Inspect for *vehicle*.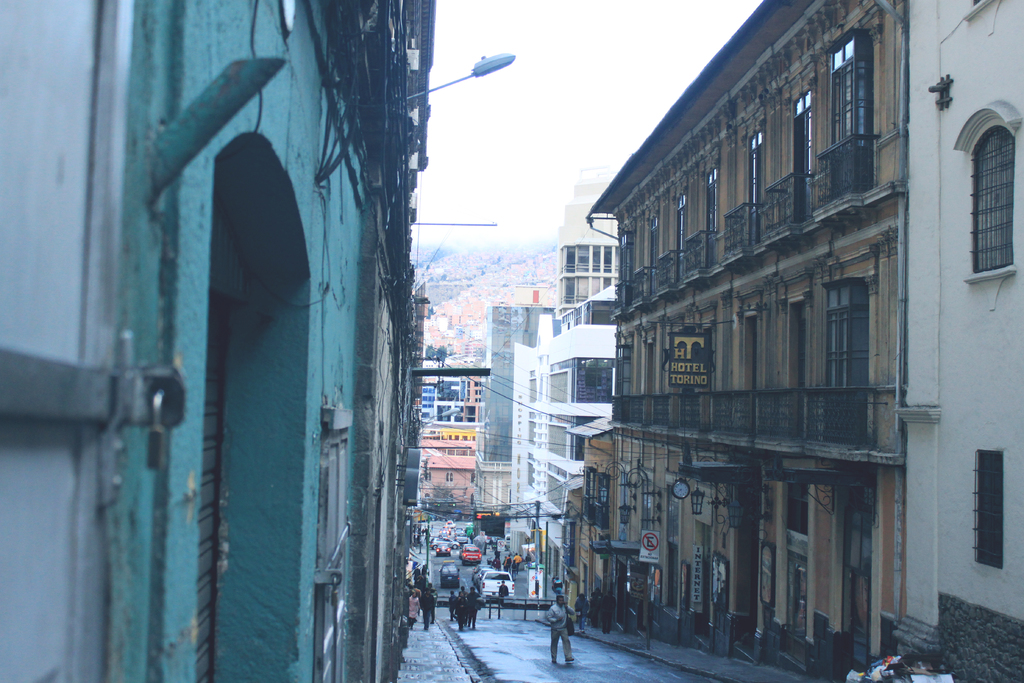
Inspection: {"x1": 472, "y1": 533, "x2": 487, "y2": 548}.
